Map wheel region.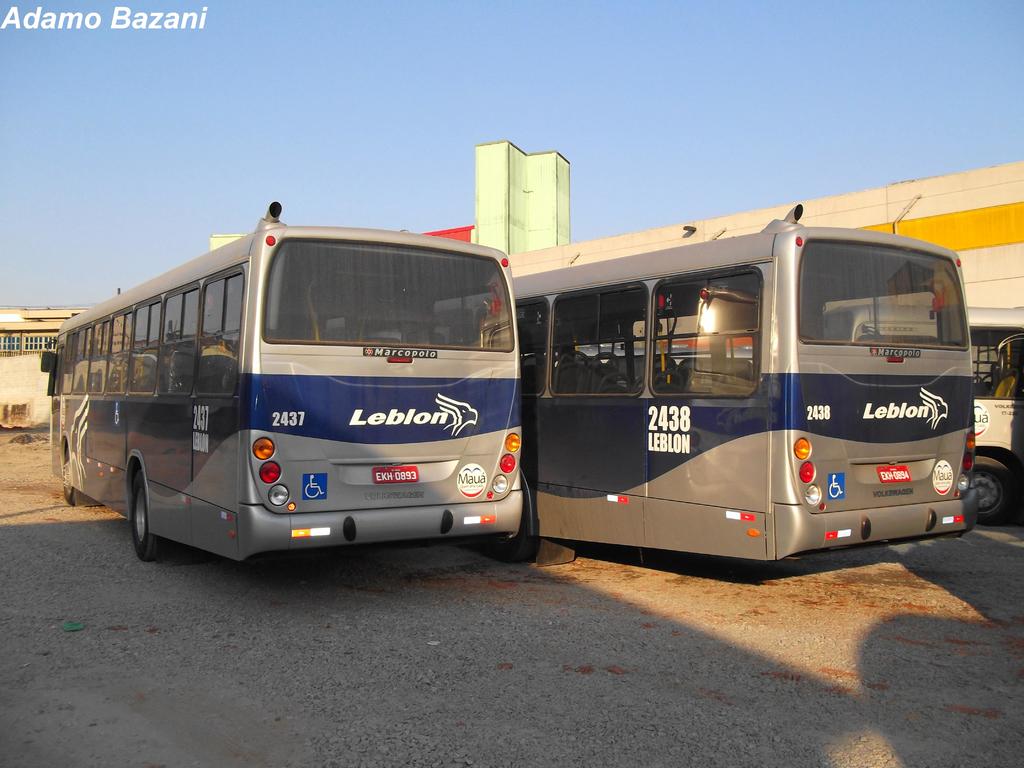
Mapped to <bbox>60, 445, 73, 503</bbox>.
